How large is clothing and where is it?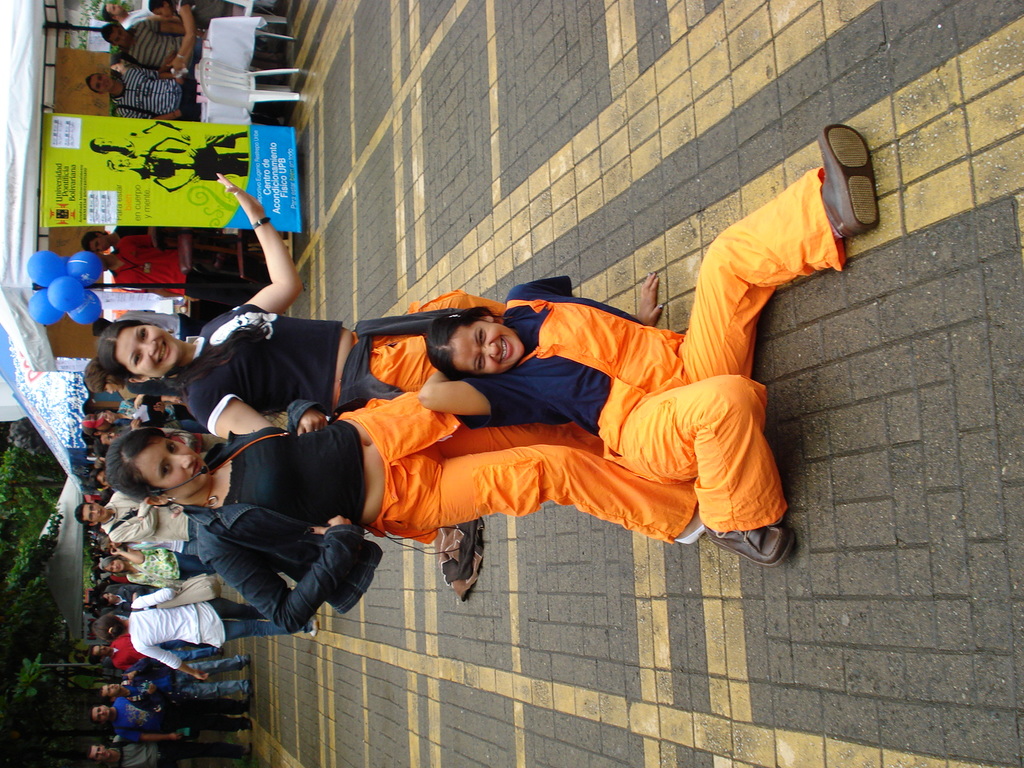
Bounding box: (left=177, top=287, right=509, bottom=447).
